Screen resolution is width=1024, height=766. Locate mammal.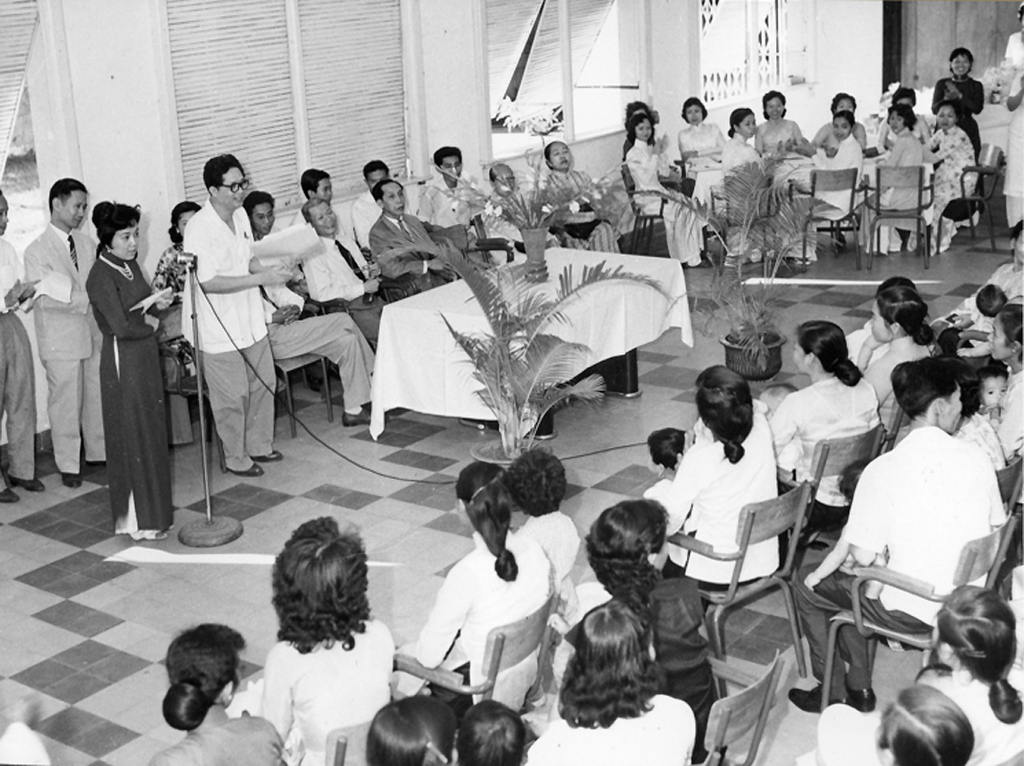
rect(299, 203, 389, 332).
